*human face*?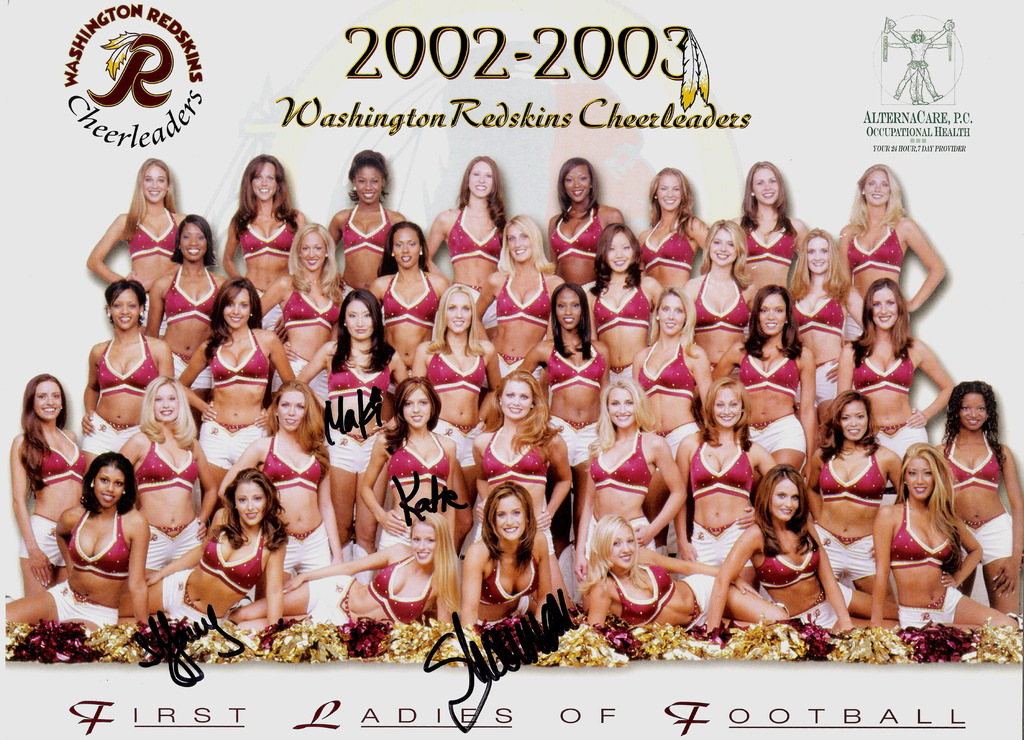
806, 236, 828, 272
